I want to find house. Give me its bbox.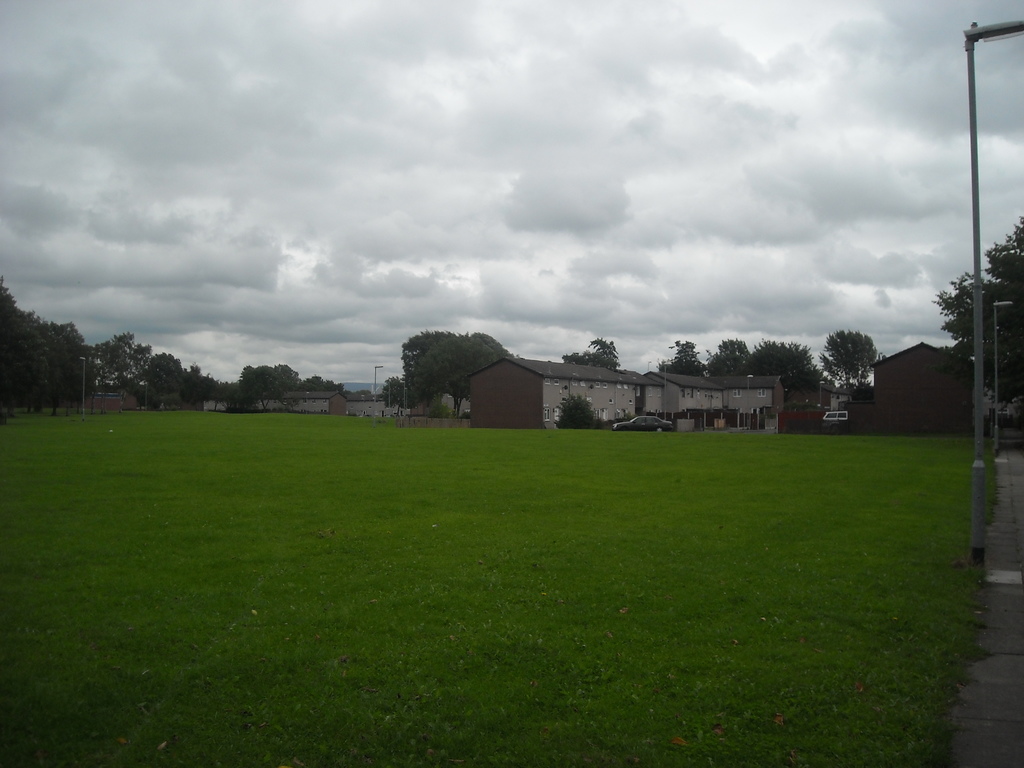
(462, 356, 655, 430).
